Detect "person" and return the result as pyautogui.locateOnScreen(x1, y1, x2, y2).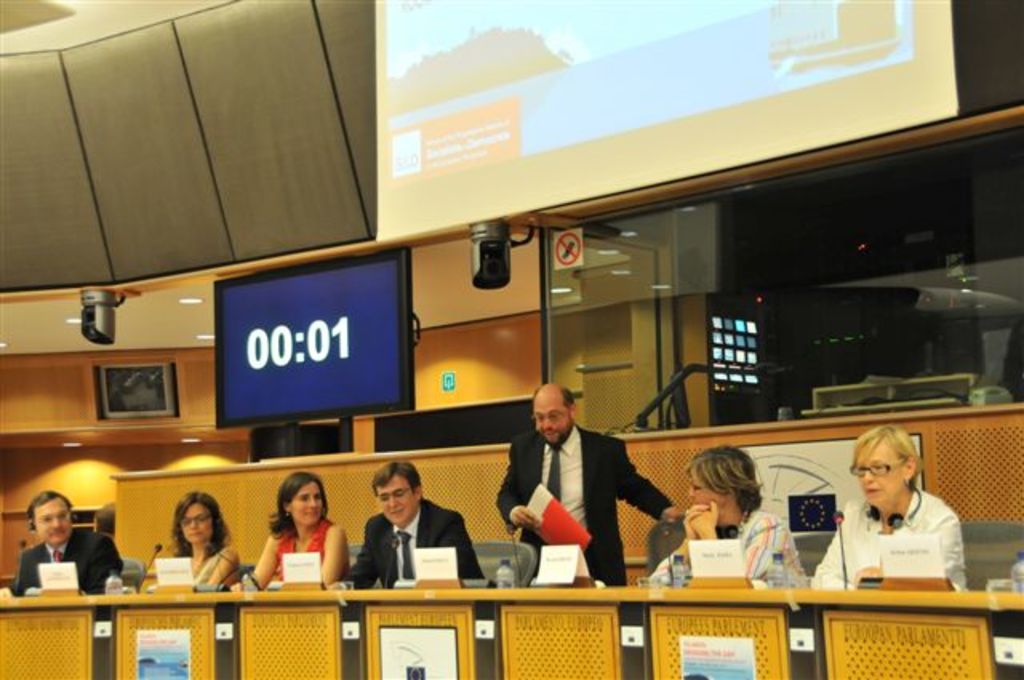
pyautogui.locateOnScreen(24, 493, 110, 605).
